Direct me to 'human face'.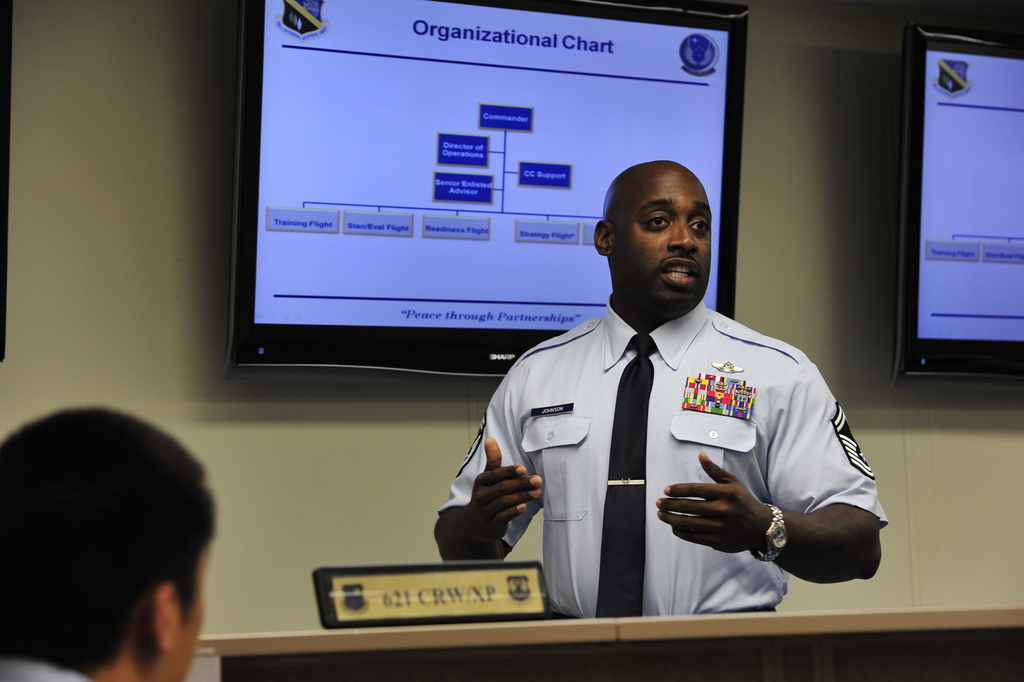
Direction: <box>608,170,713,309</box>.
